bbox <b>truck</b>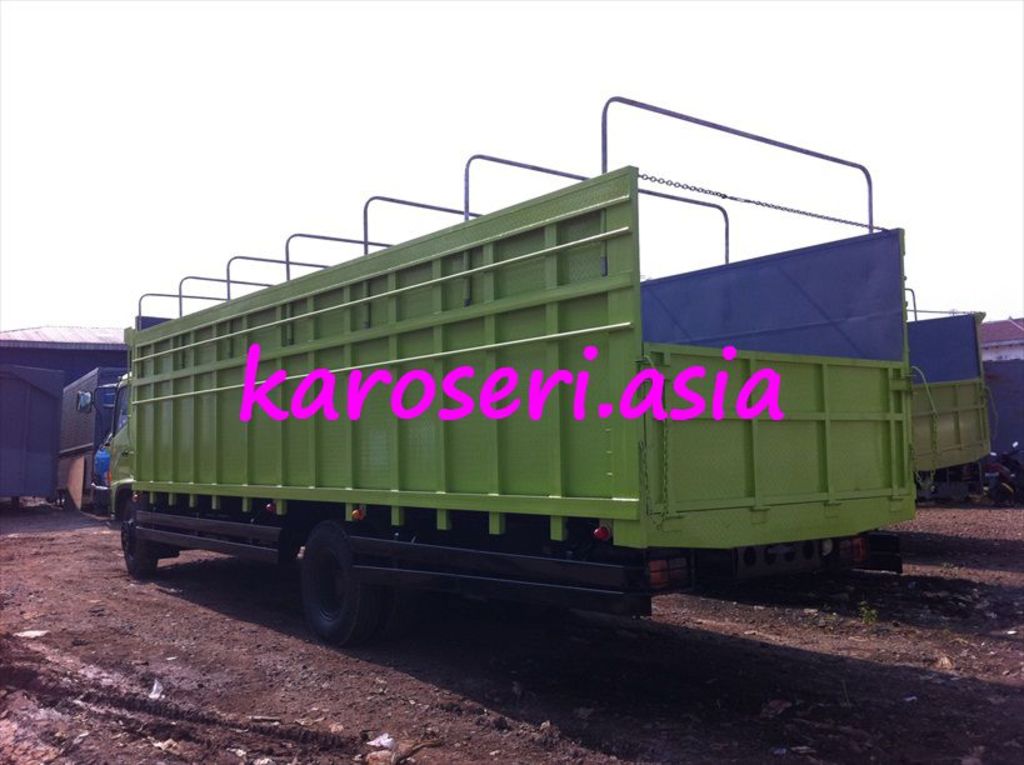
select_region(10, 350, 158, 501)
